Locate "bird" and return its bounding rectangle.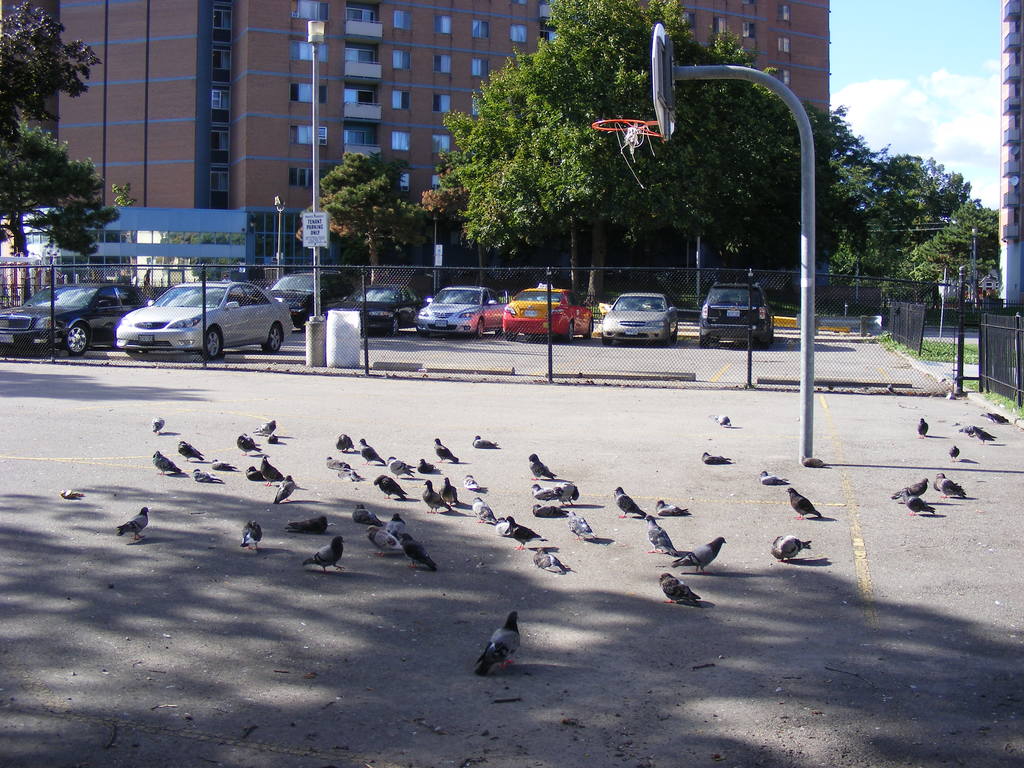
[472, 435, 500, 449].
